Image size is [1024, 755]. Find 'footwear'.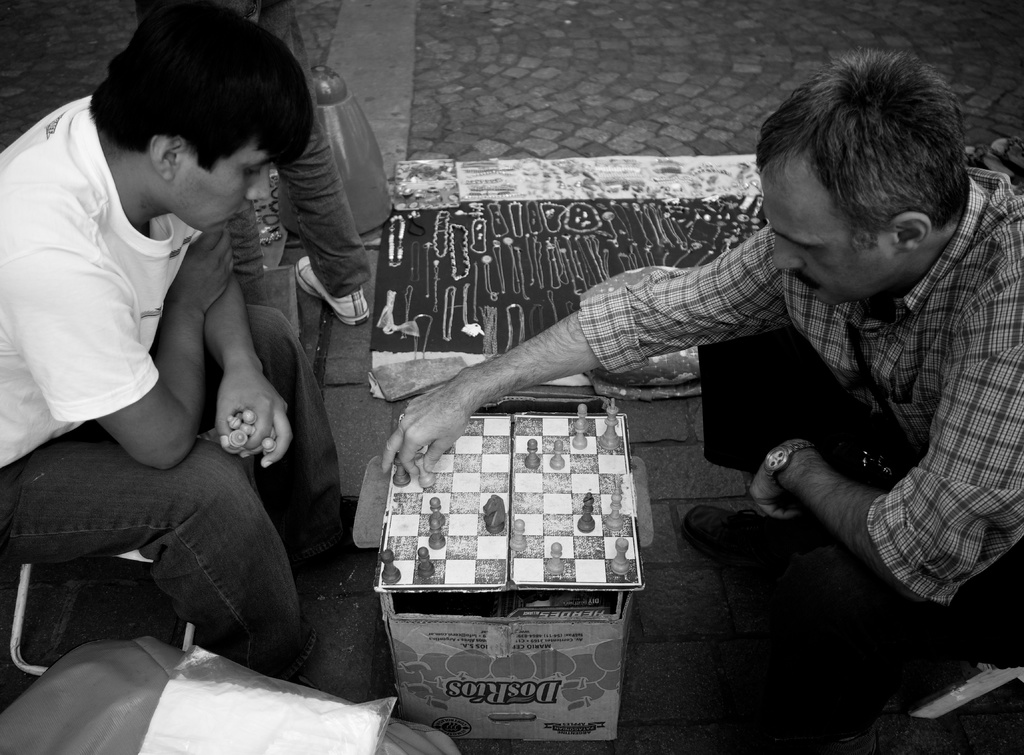
x1=298, y1=253, x2=374, y2=327.
